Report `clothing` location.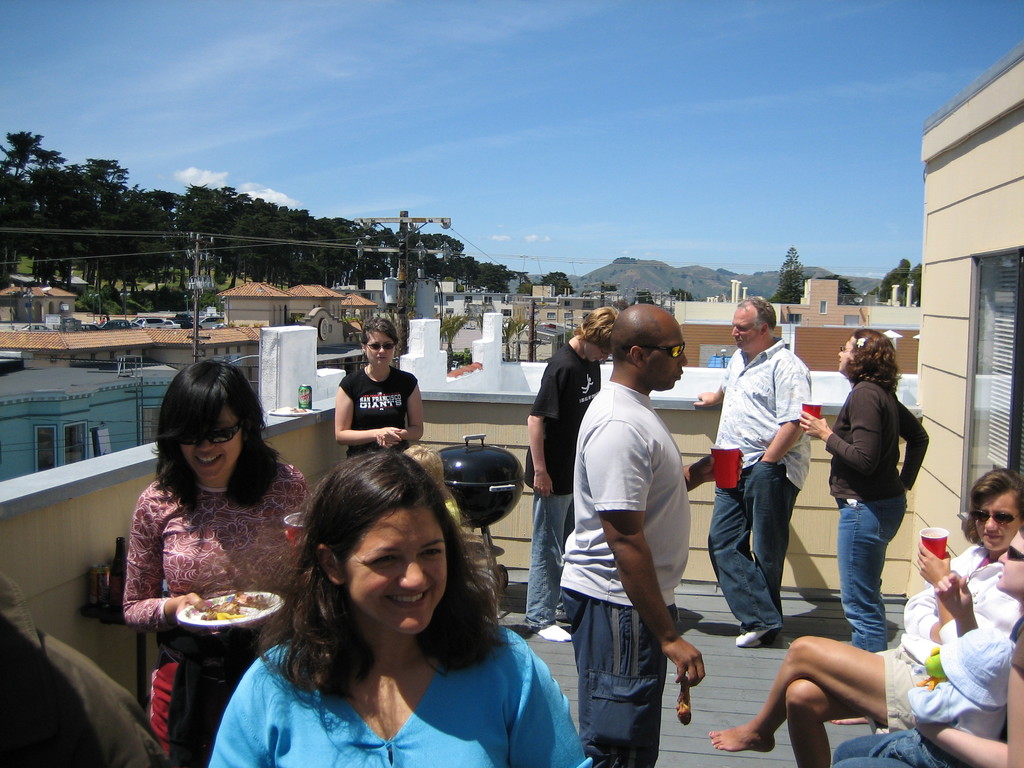
Report: [828, 377, 927, 653].
